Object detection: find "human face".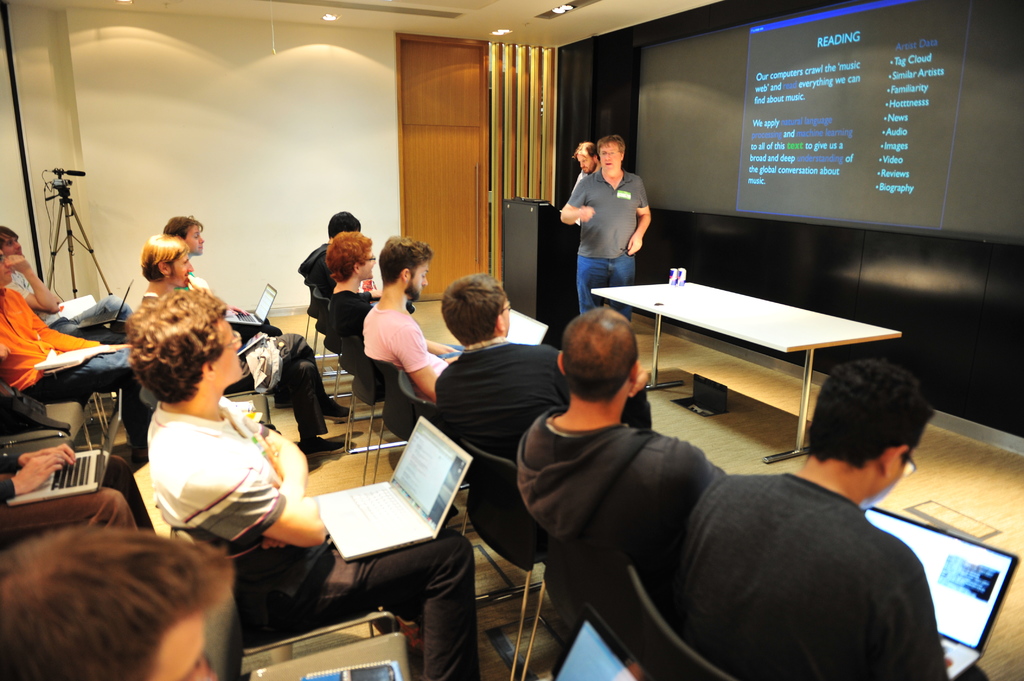
0:247:15:289.
